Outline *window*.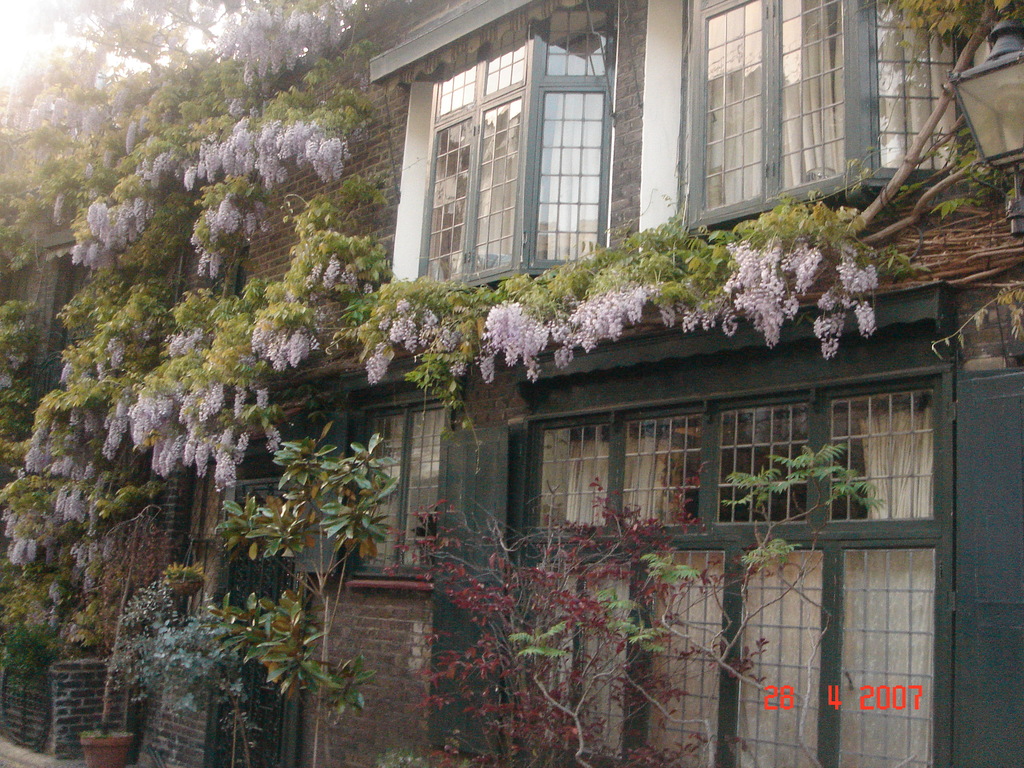
Outline: <bbox>419, 0, 614, 288</bbox>.
